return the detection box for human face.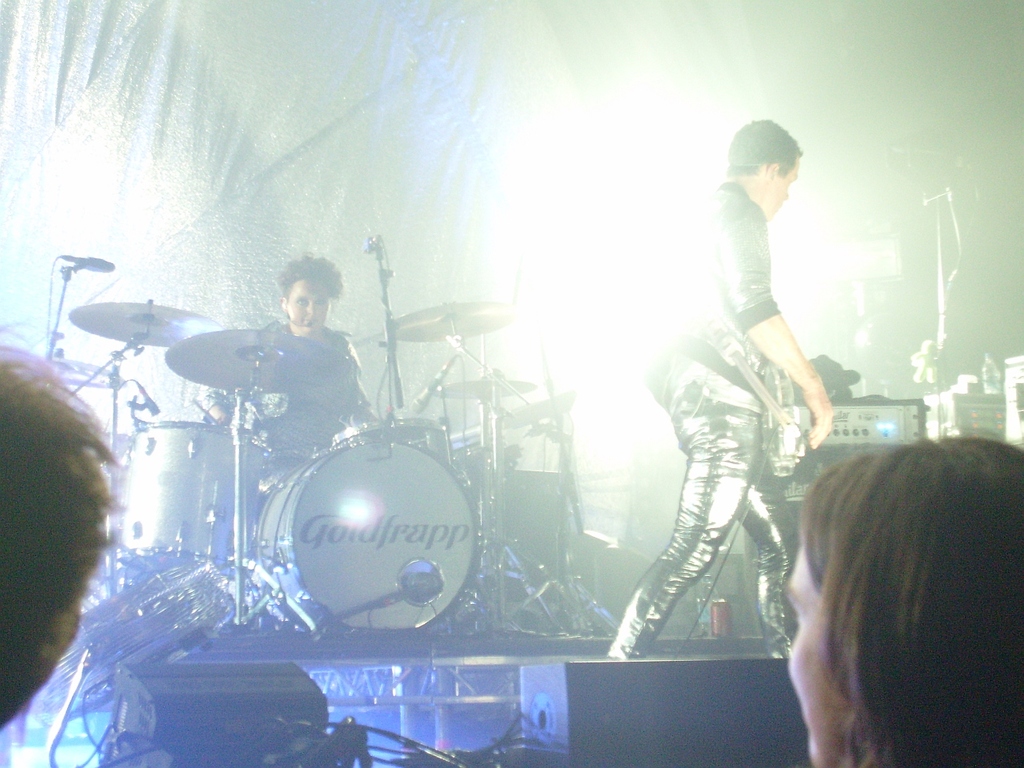
[786, 544, 846, 767].
